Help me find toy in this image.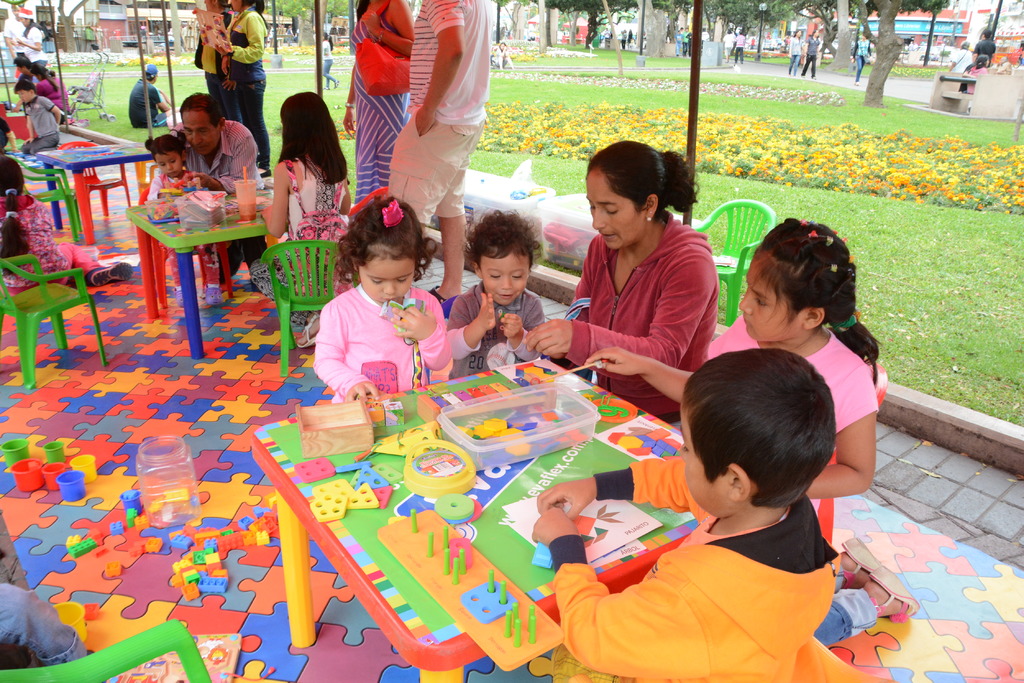
Found it: 9, 458, 45, 492.
